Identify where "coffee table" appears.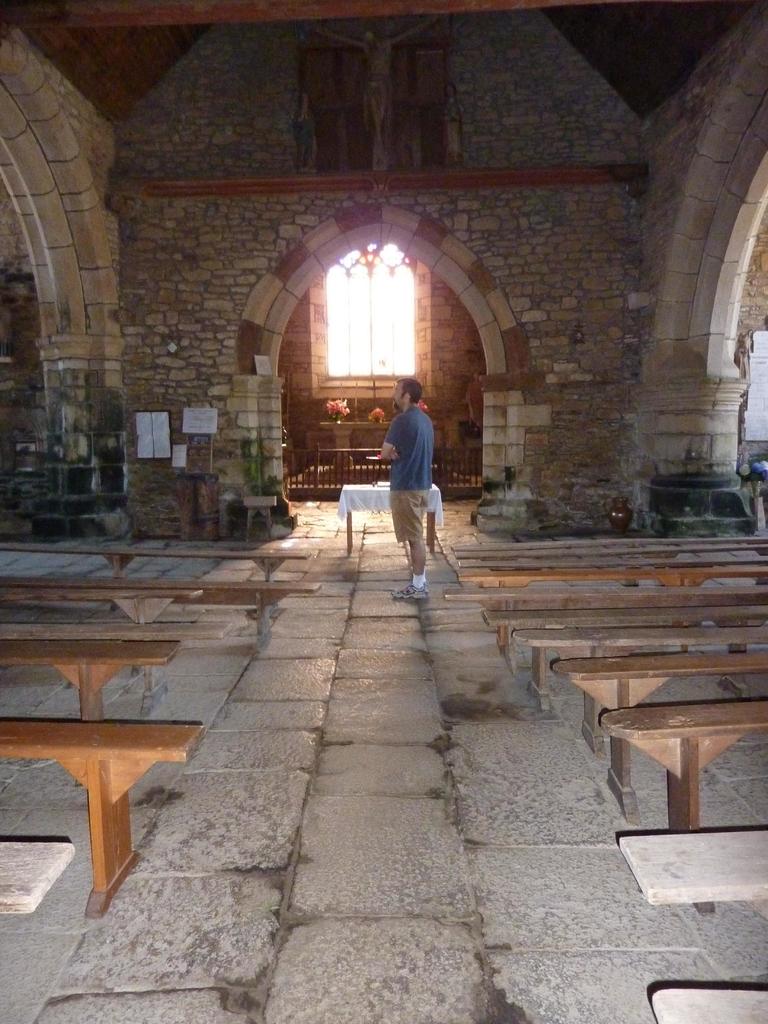
Appears at 339 482 439 561.
